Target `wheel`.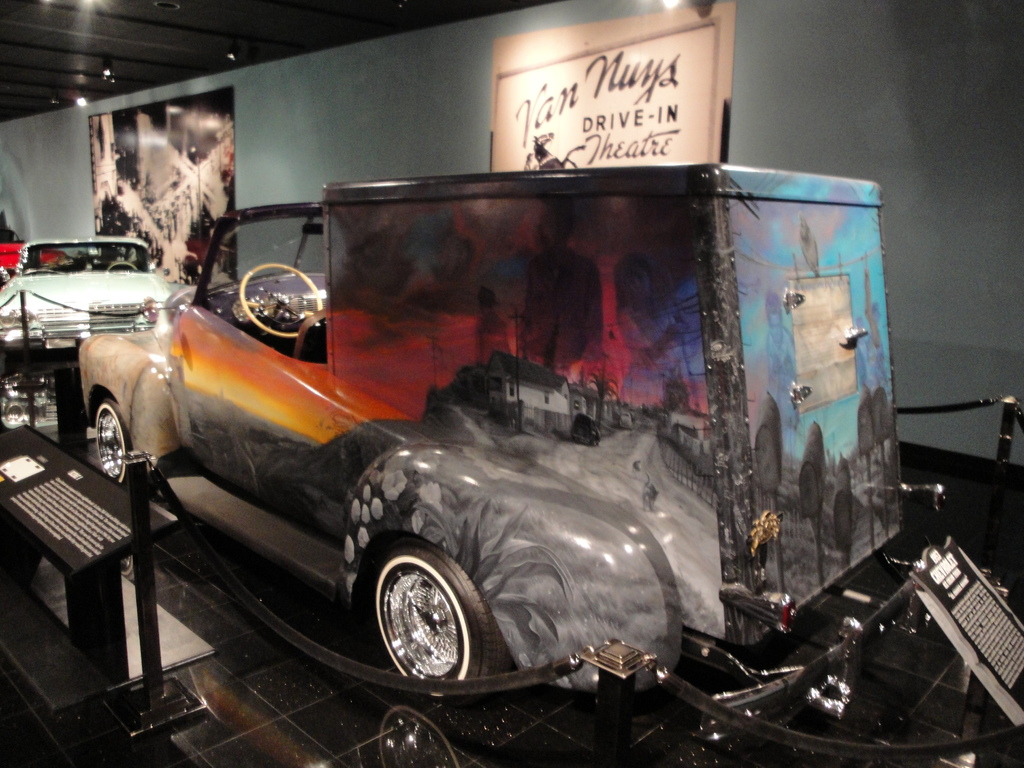
Target region: <bbox>88, 392, 145, 496</bbox>.
